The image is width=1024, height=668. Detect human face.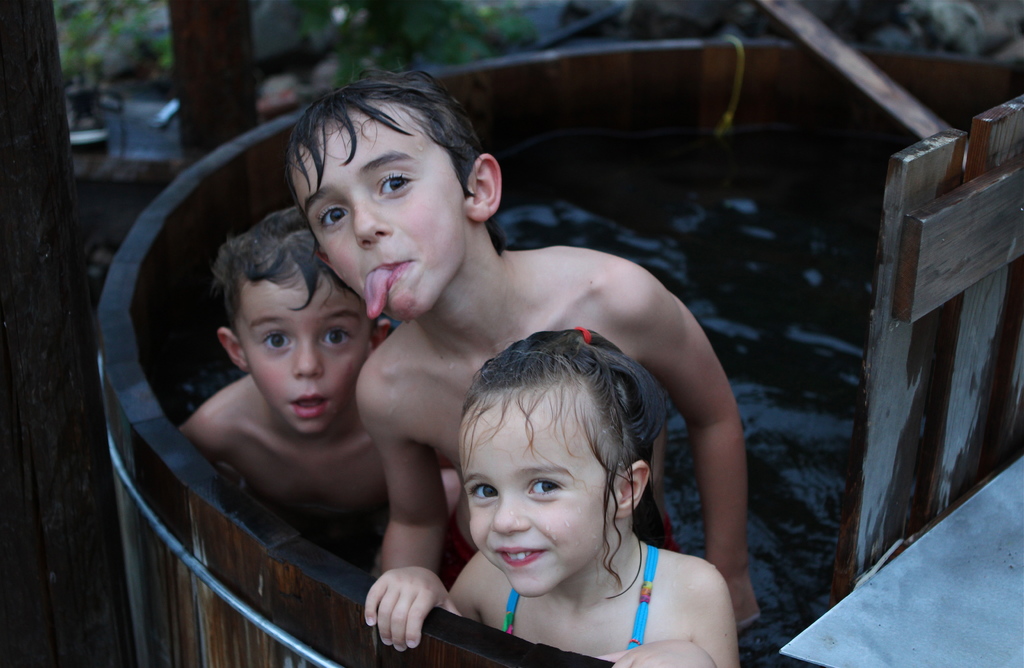
Detection: (276,92,472,325).
